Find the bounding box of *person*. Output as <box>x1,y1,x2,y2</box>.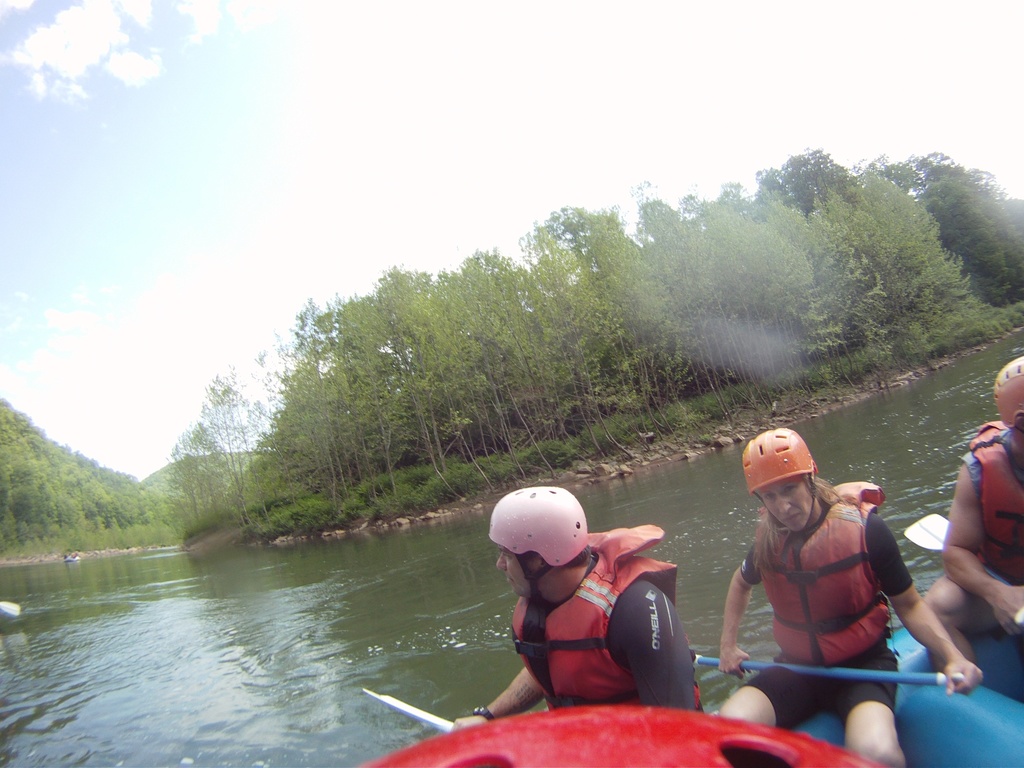
<box>925,358,1023,669</box>.
